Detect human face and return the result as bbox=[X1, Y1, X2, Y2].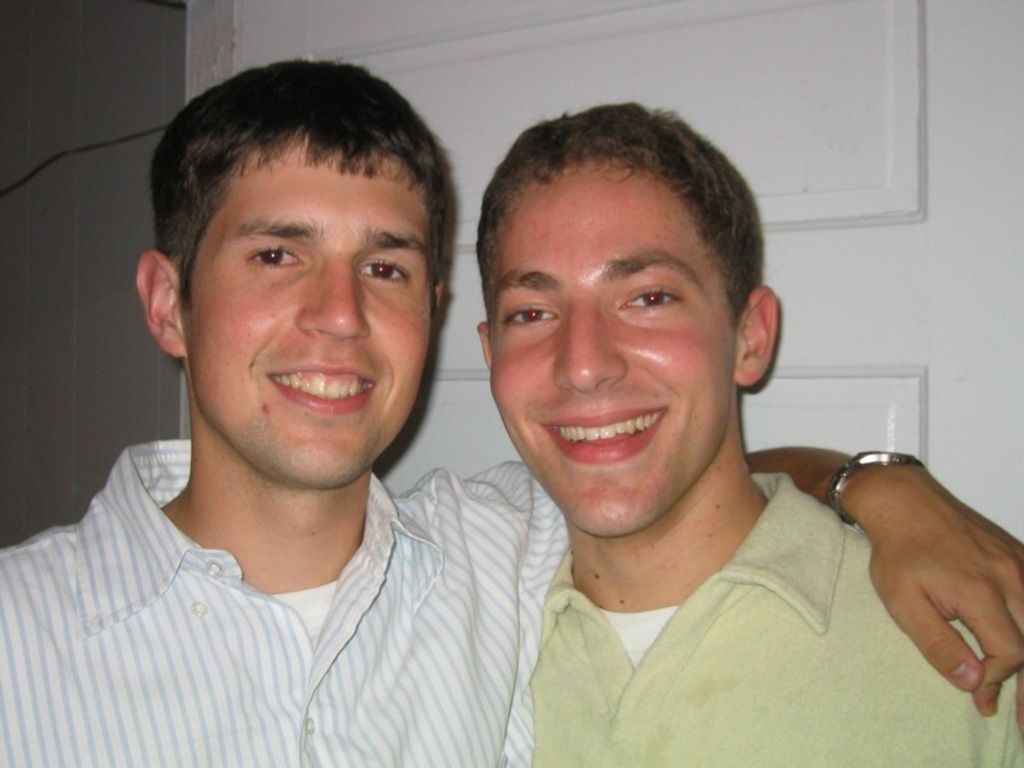
bbox=[490, 160, 732, 541].
